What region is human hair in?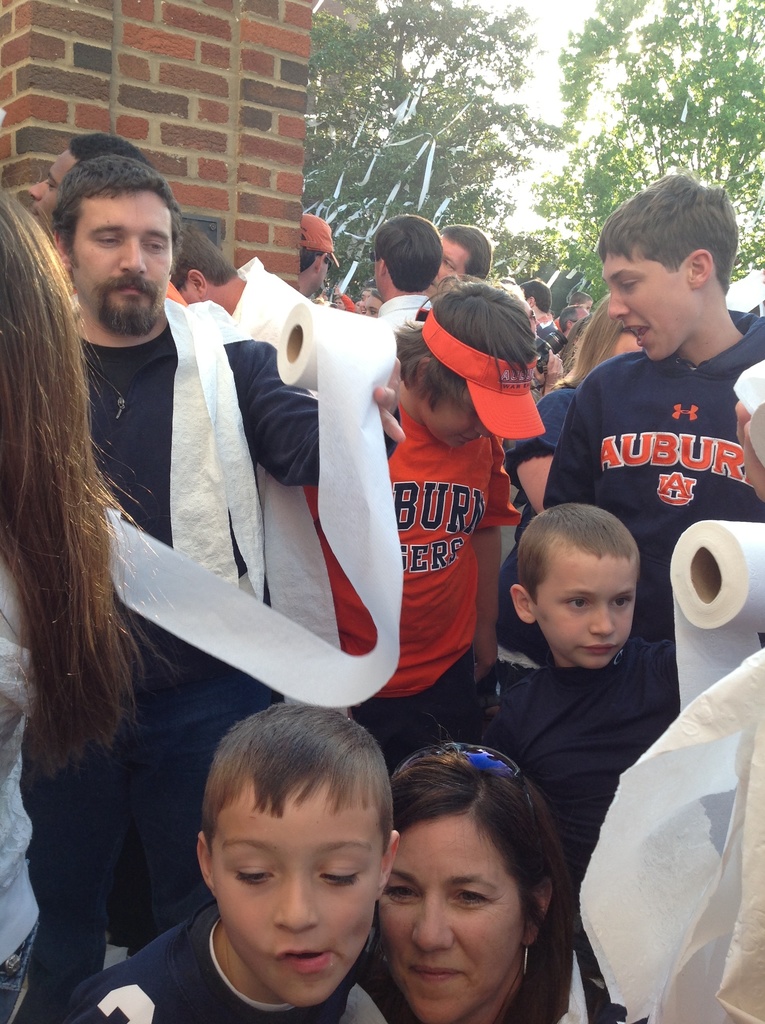
373, 759, 572, 984.
